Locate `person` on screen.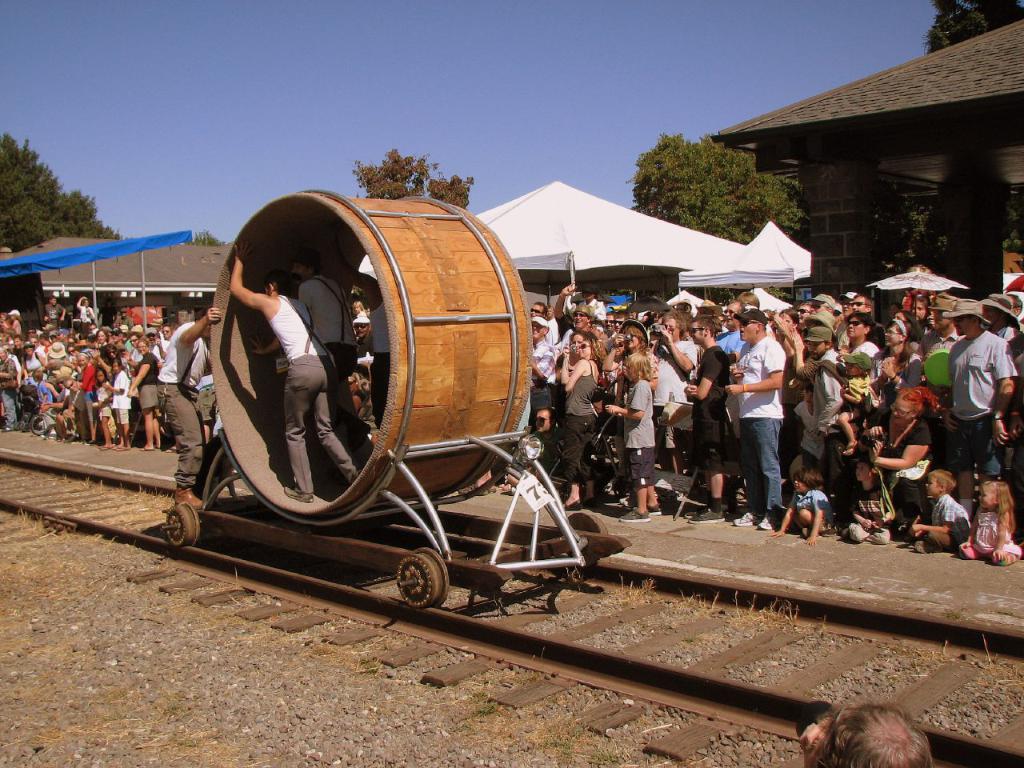
On screen at {"x1": 910, "y1": 464, "x2": 970, "y2": 558}.
